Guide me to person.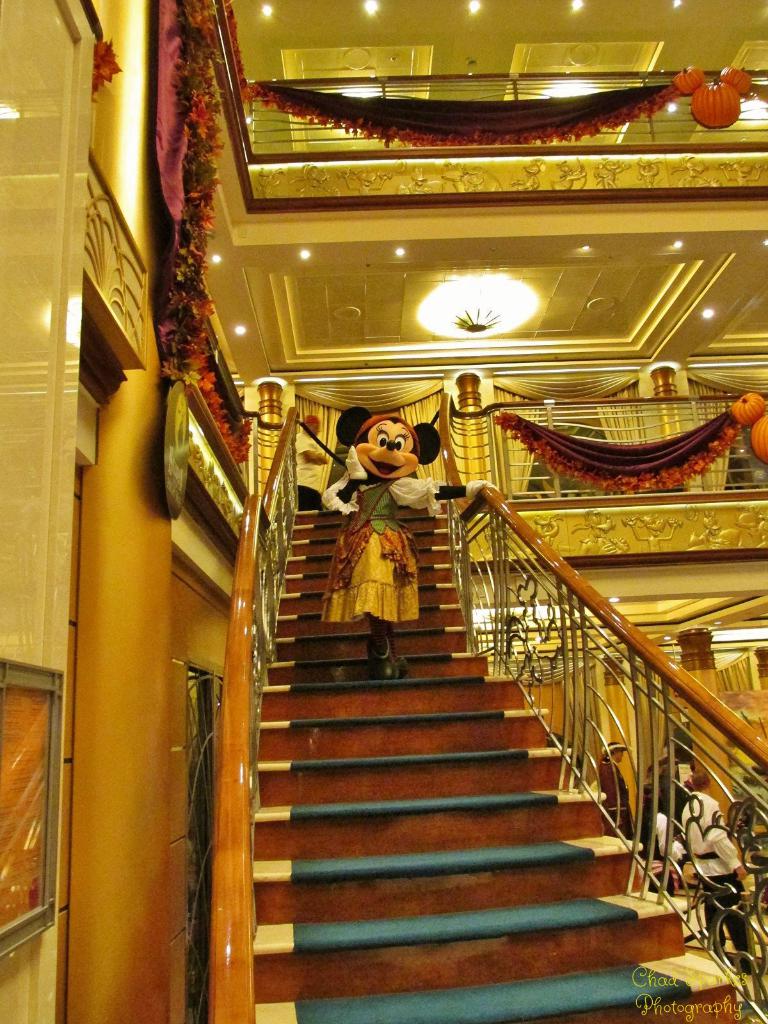
Guidance: [x1=641, y1=798, x2=690, y2=898].
